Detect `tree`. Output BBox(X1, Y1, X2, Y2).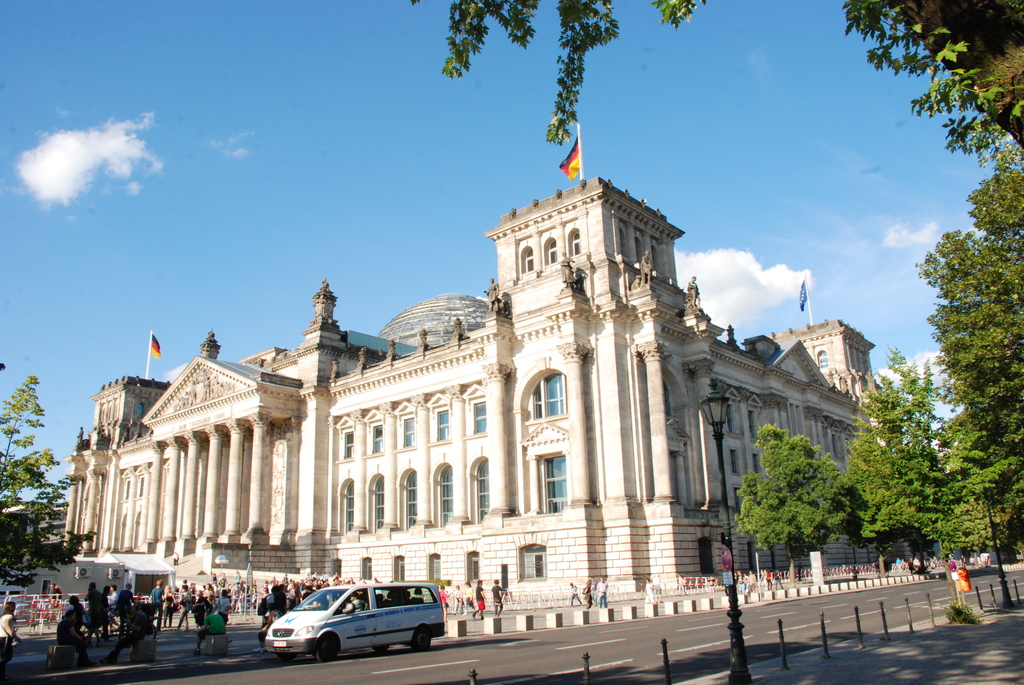
BBox(411, 0, 1023, 569).
